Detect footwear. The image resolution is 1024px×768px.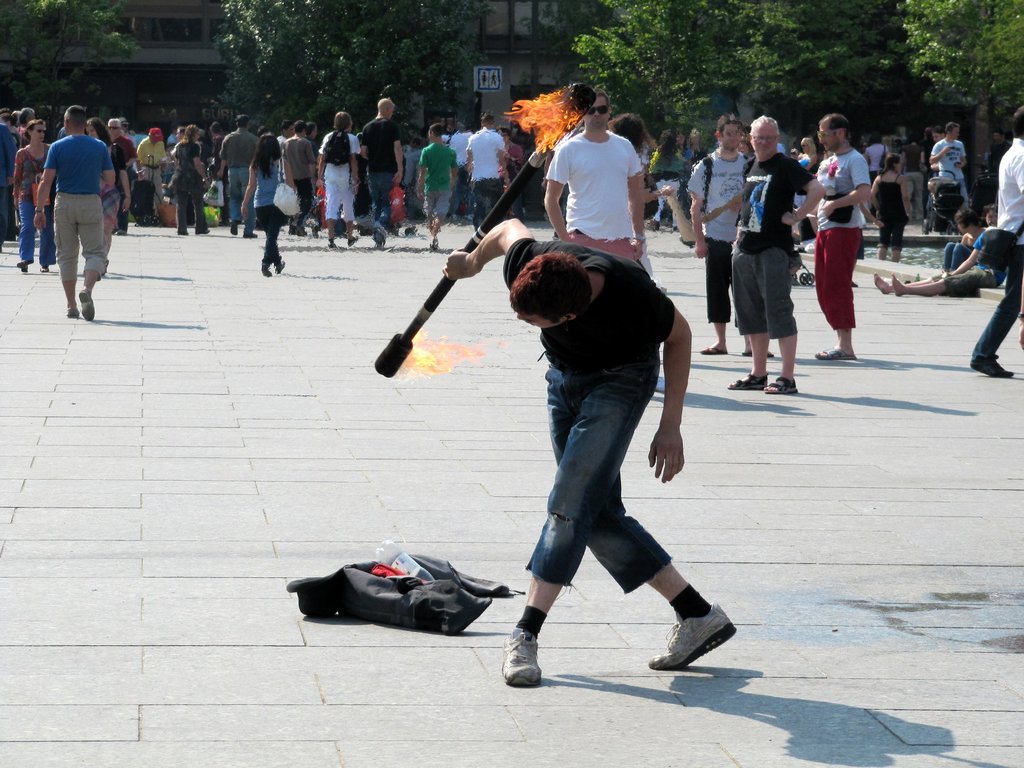
x1=703, y1=342, x2=725, y2=352.
